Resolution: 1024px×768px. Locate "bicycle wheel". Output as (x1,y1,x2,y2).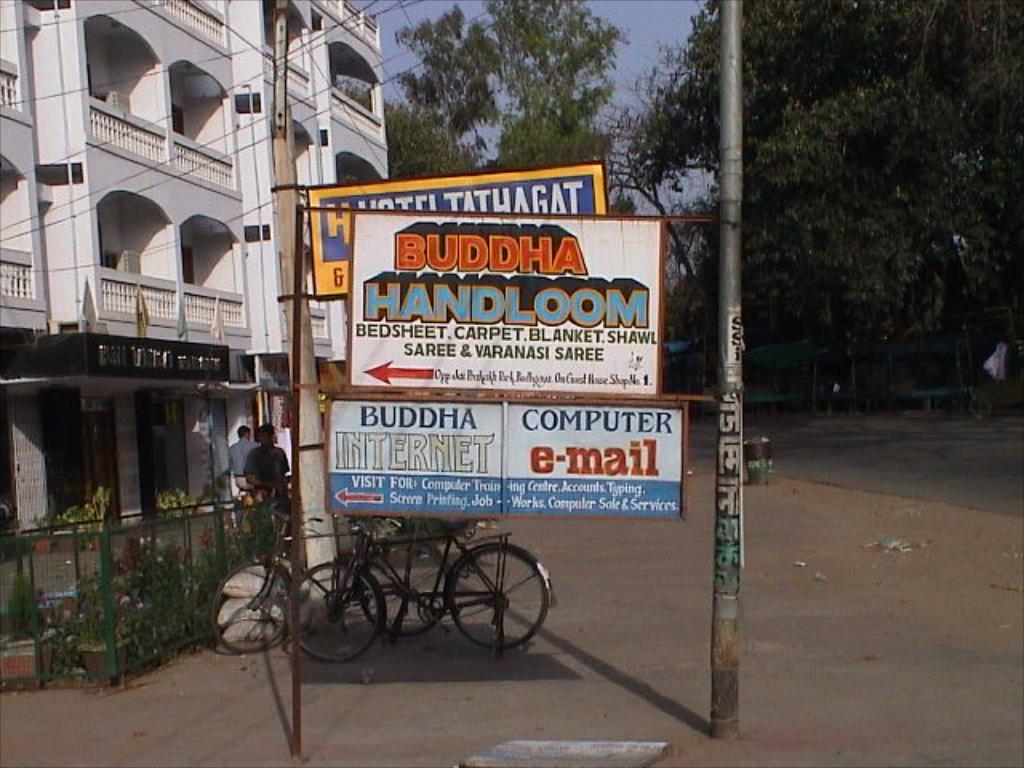
(214,558,298,656).
